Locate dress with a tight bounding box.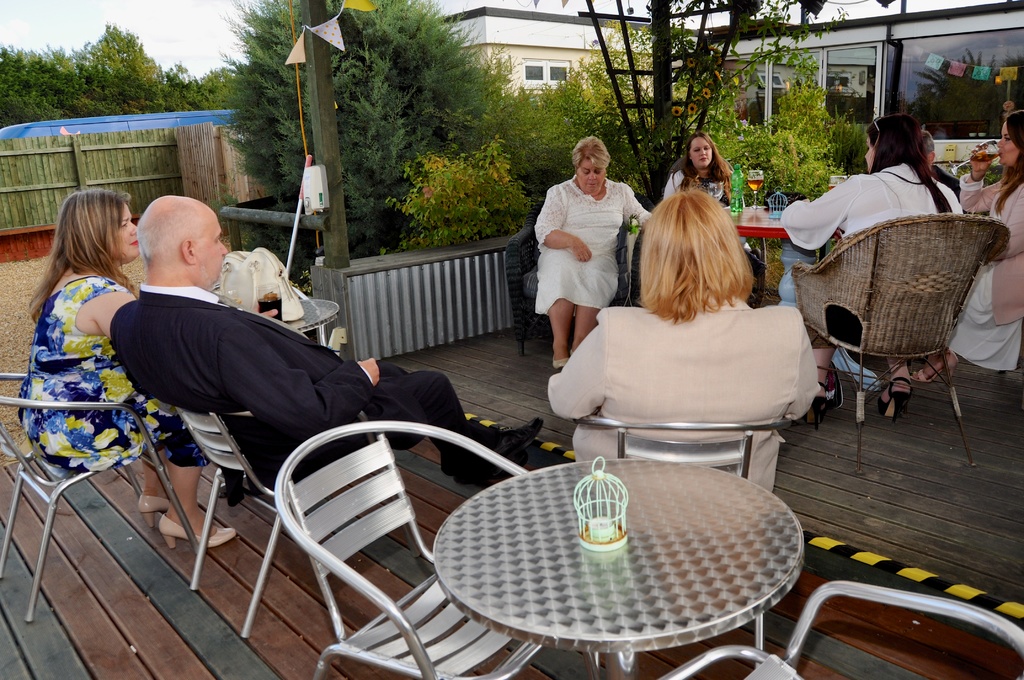
949, 193, 1021, 370.
